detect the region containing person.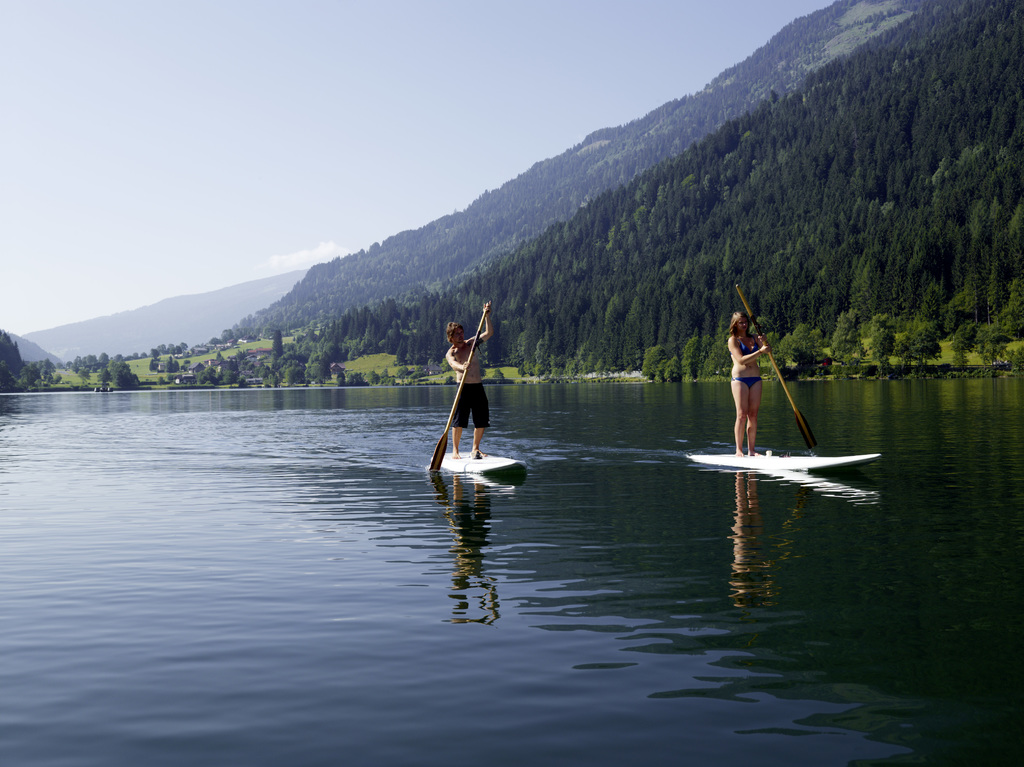
box(446, 298, 491, 460).
